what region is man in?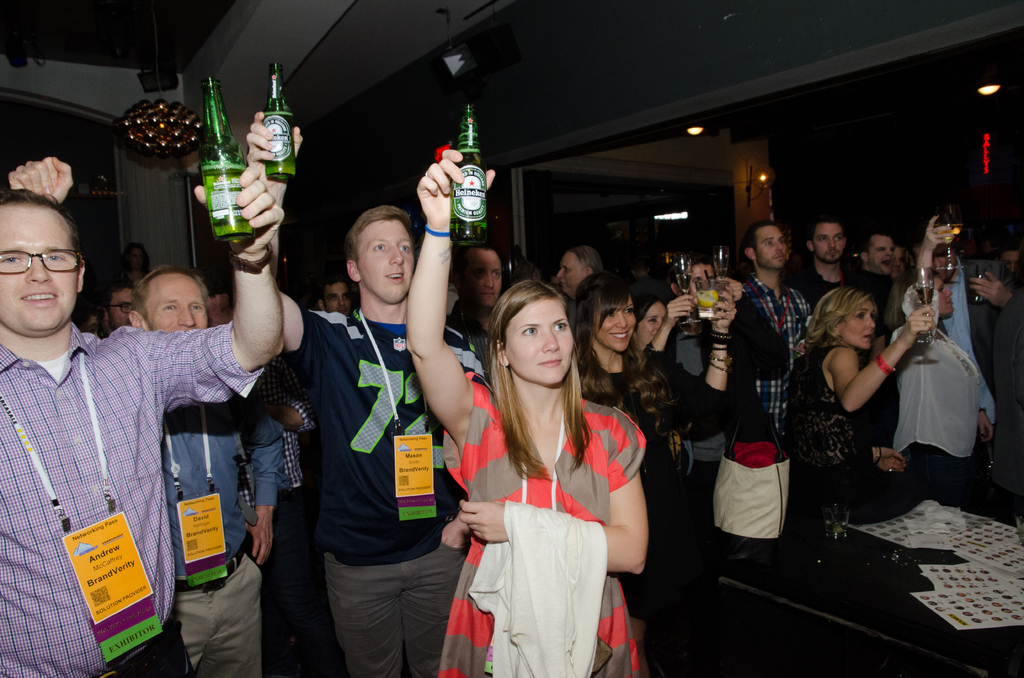
[0,163,282,677].
